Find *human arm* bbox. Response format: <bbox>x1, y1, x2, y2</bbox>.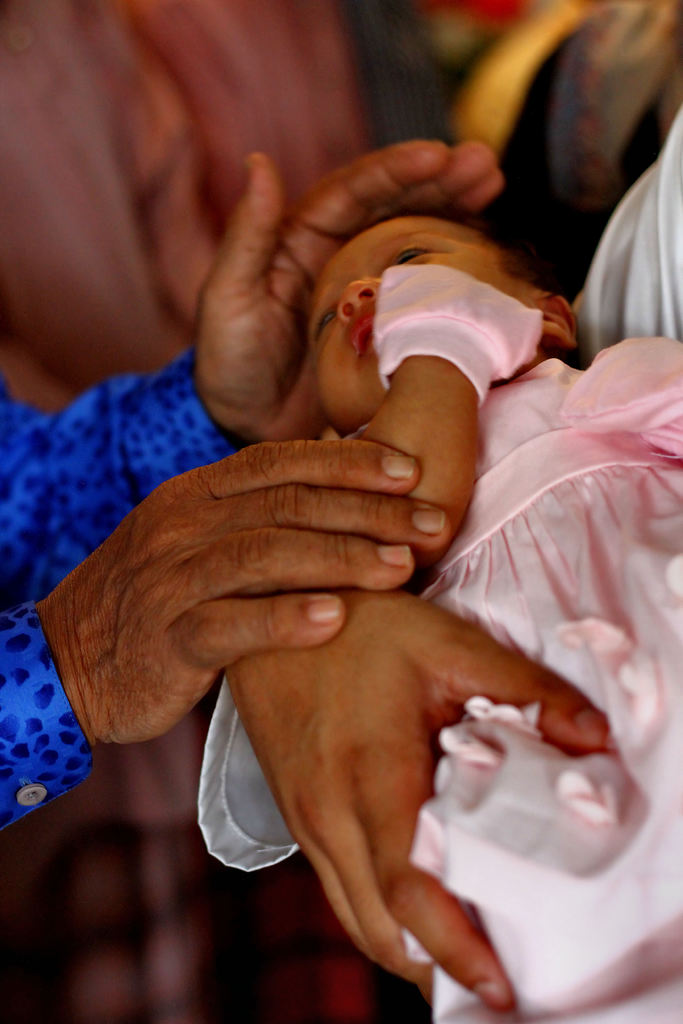
<bbox>0, 137, 514, 609</bbox>.
